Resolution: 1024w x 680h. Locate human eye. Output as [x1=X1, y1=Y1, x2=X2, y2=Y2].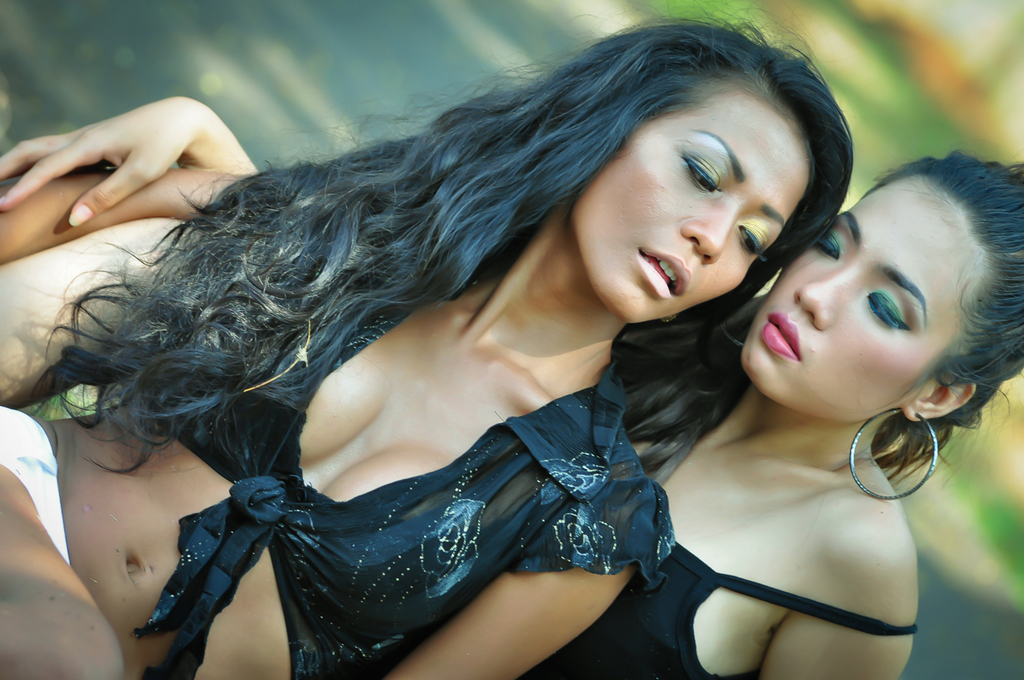
[x1=814, y1=229, x2=837, y2=264].
